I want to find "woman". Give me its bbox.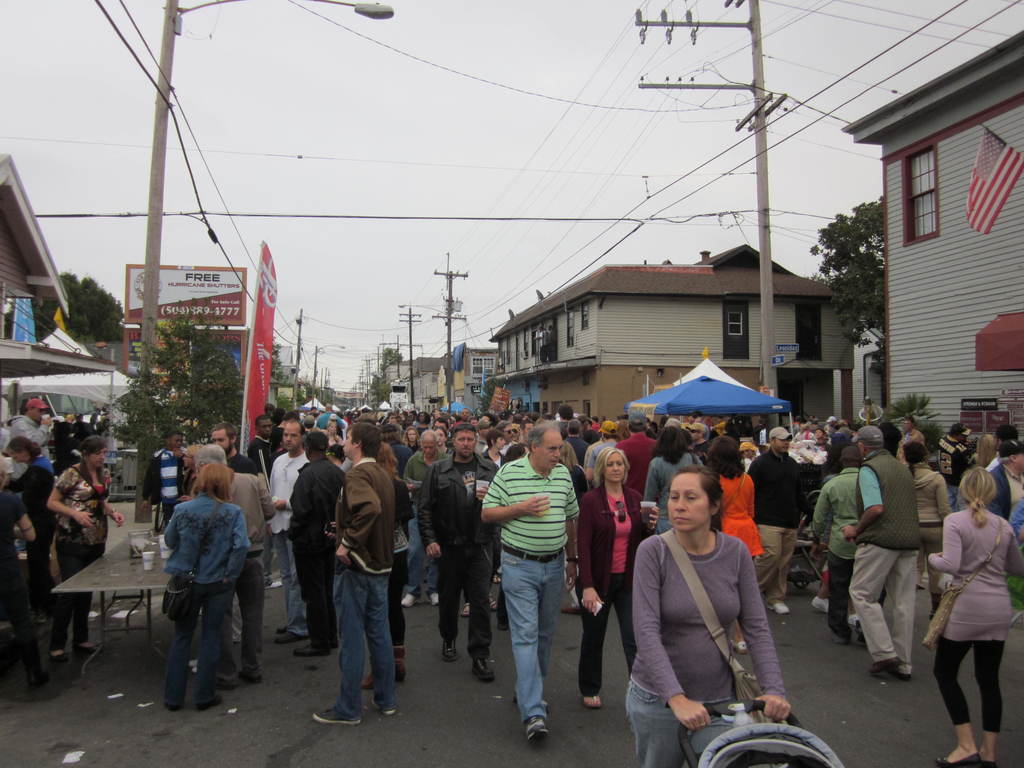
rect(0, 490, 51, 691).
